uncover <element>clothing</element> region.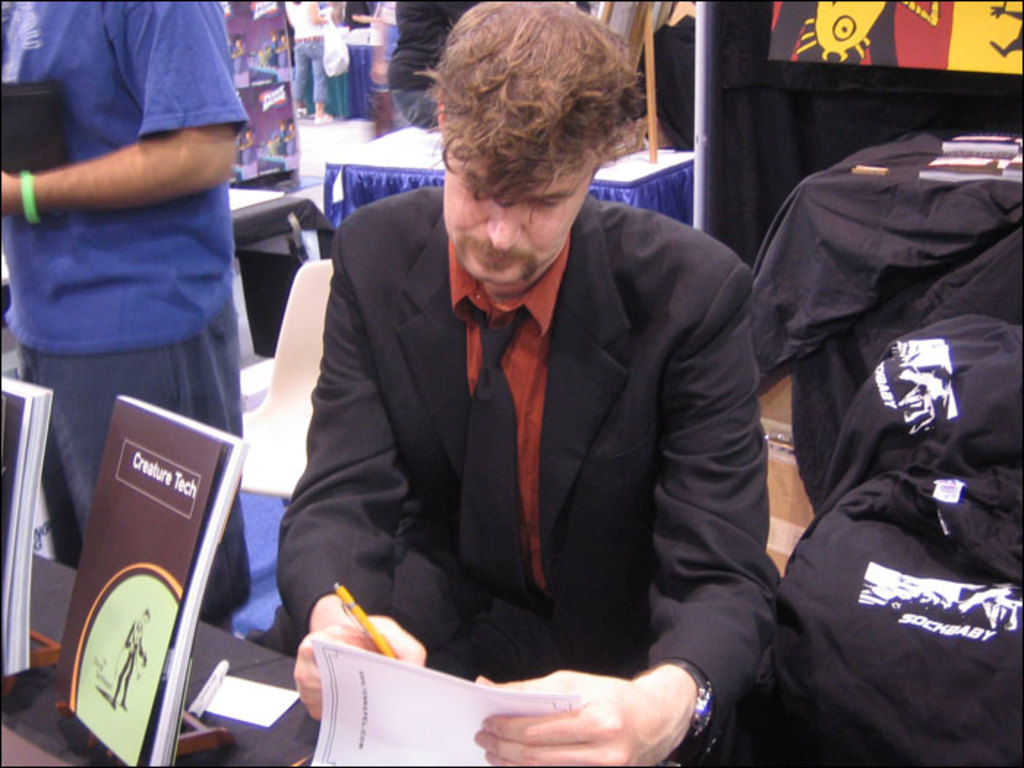
Uncovered: 234,47,244,75.
